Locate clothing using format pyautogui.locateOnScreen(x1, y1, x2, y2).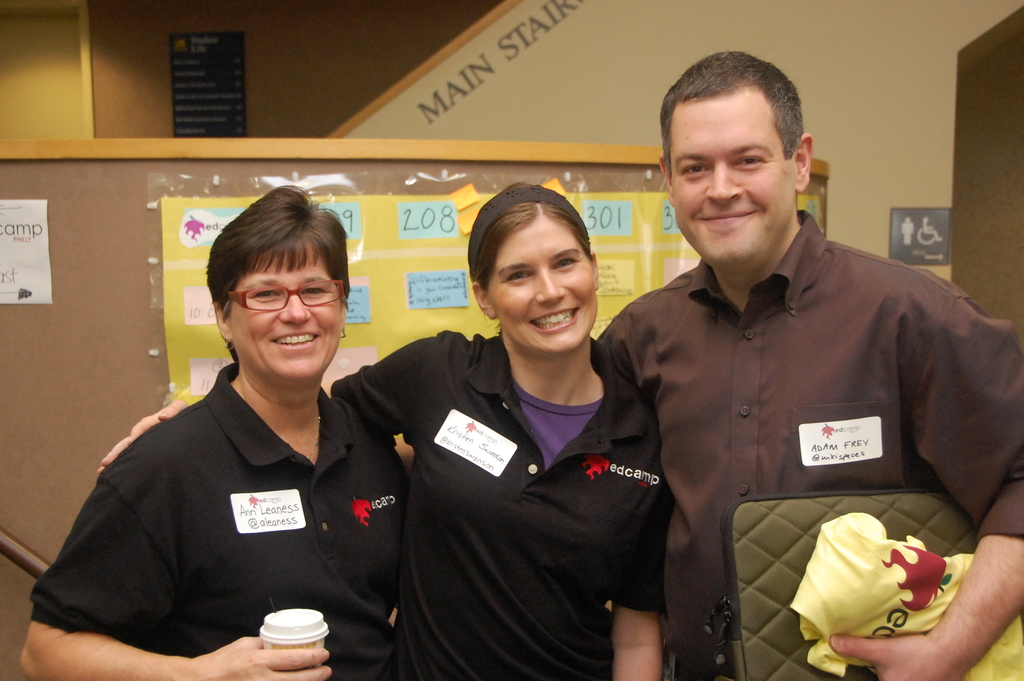
pyautogui.locateOnScreen(60, 327, 401, 671).
